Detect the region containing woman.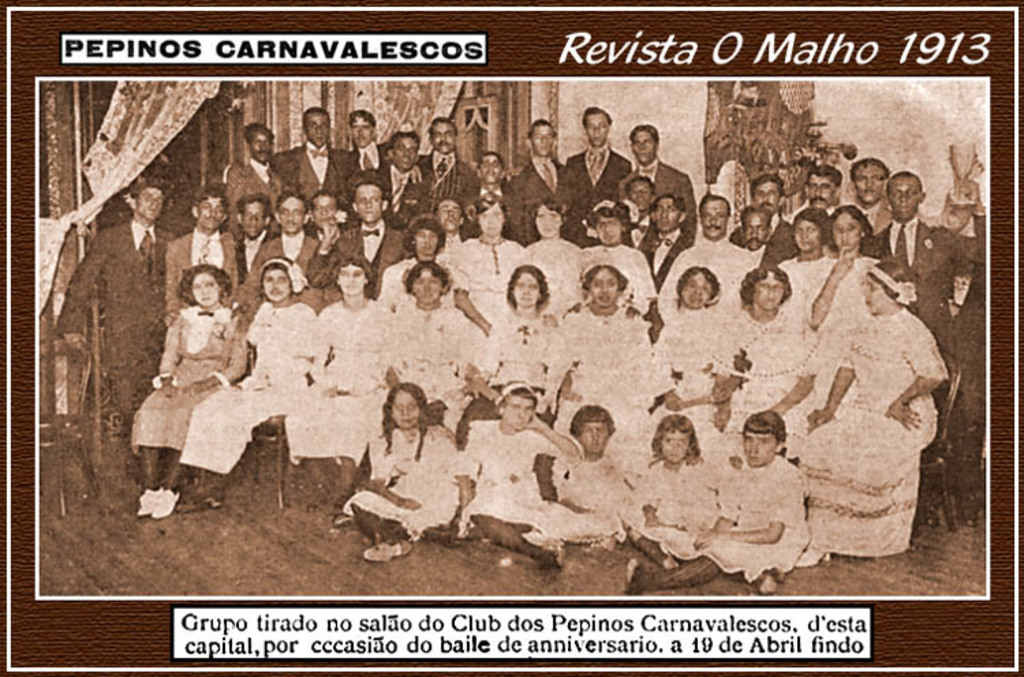
select_region(467, 268, 582, 431).
